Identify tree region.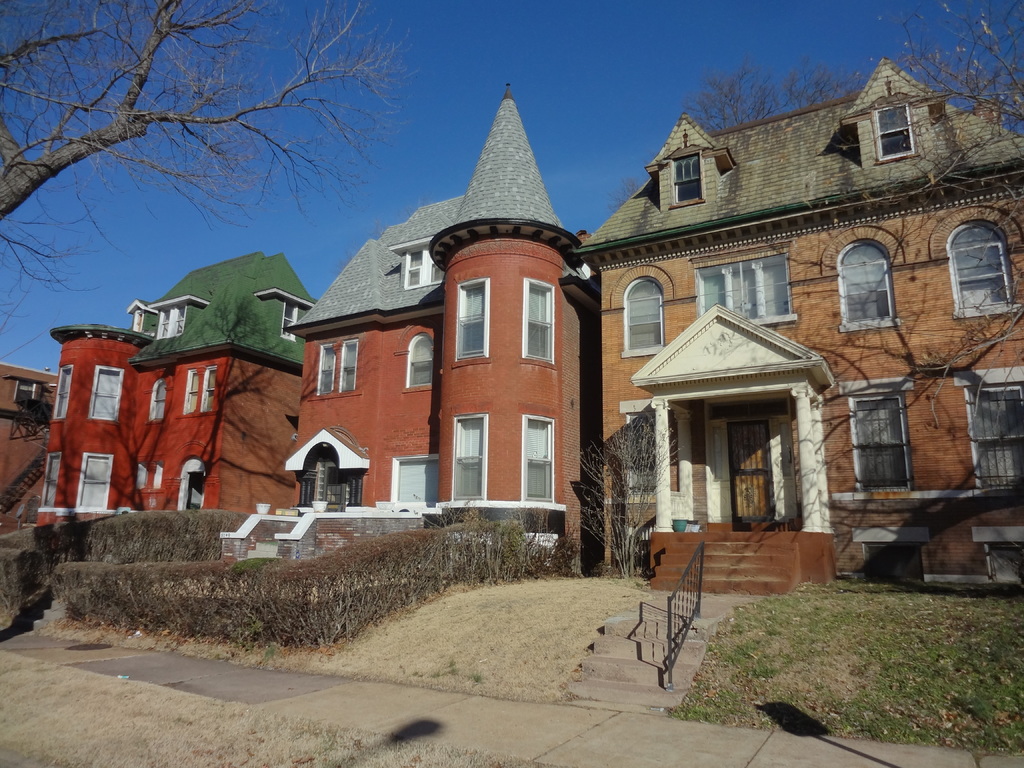
Region: x1=682 y1=53 x2=863 y2=131.
